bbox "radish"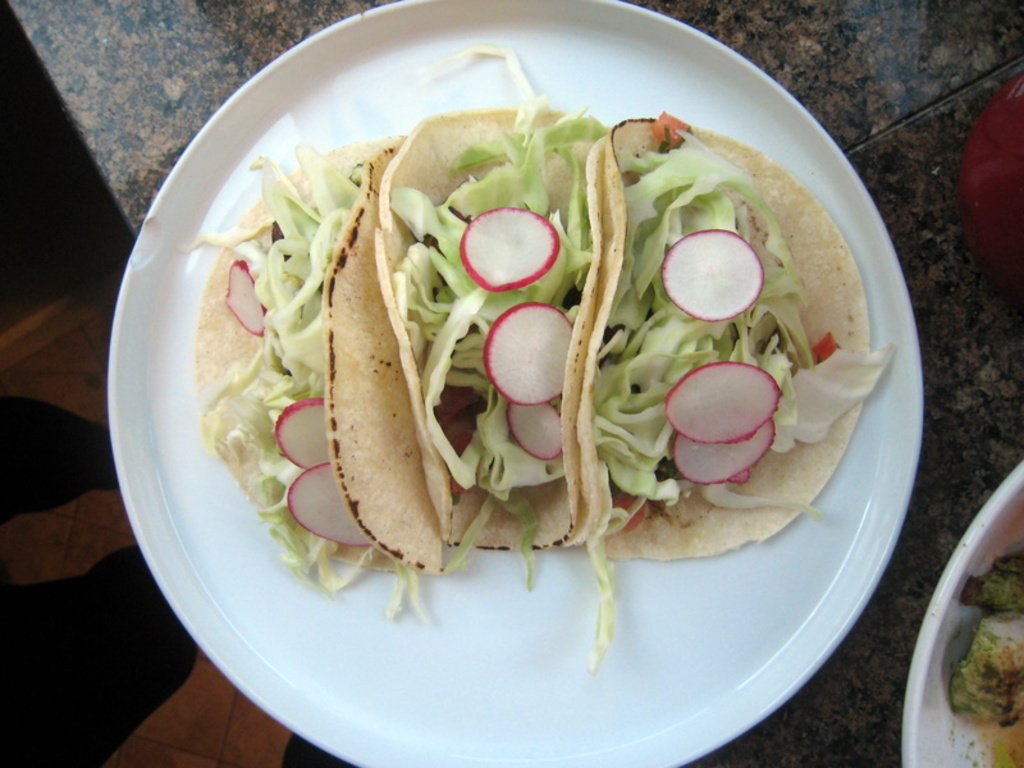
(483,306,568,407)
